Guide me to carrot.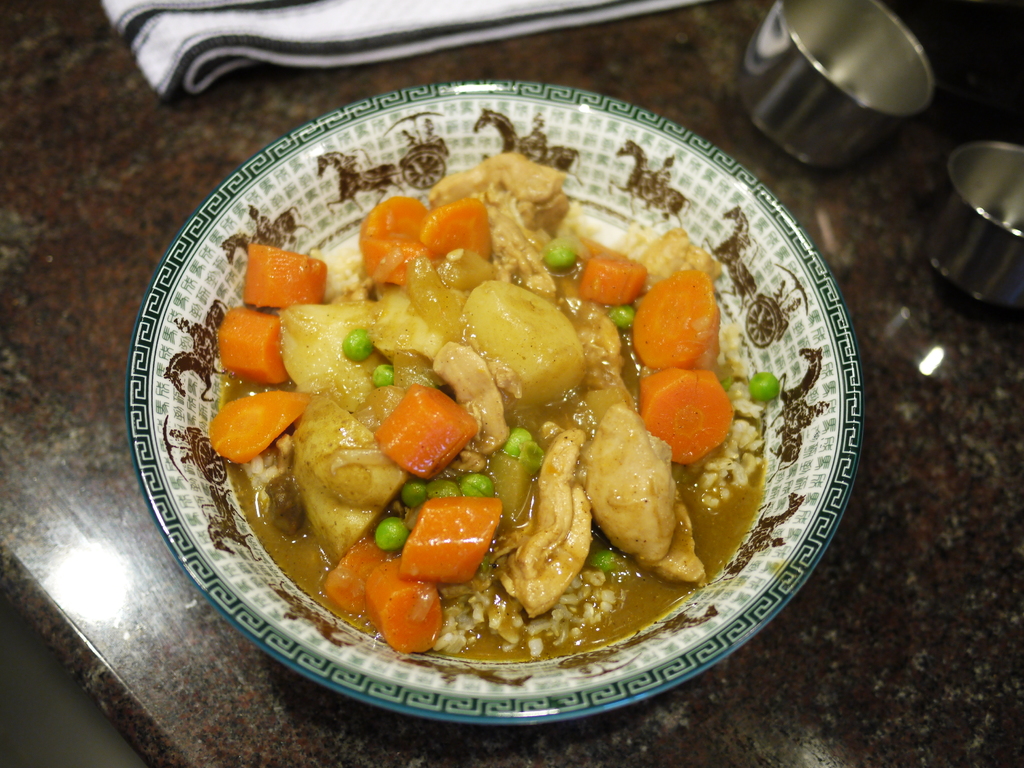
Guidance: locate(641, 362, 733, 463).
